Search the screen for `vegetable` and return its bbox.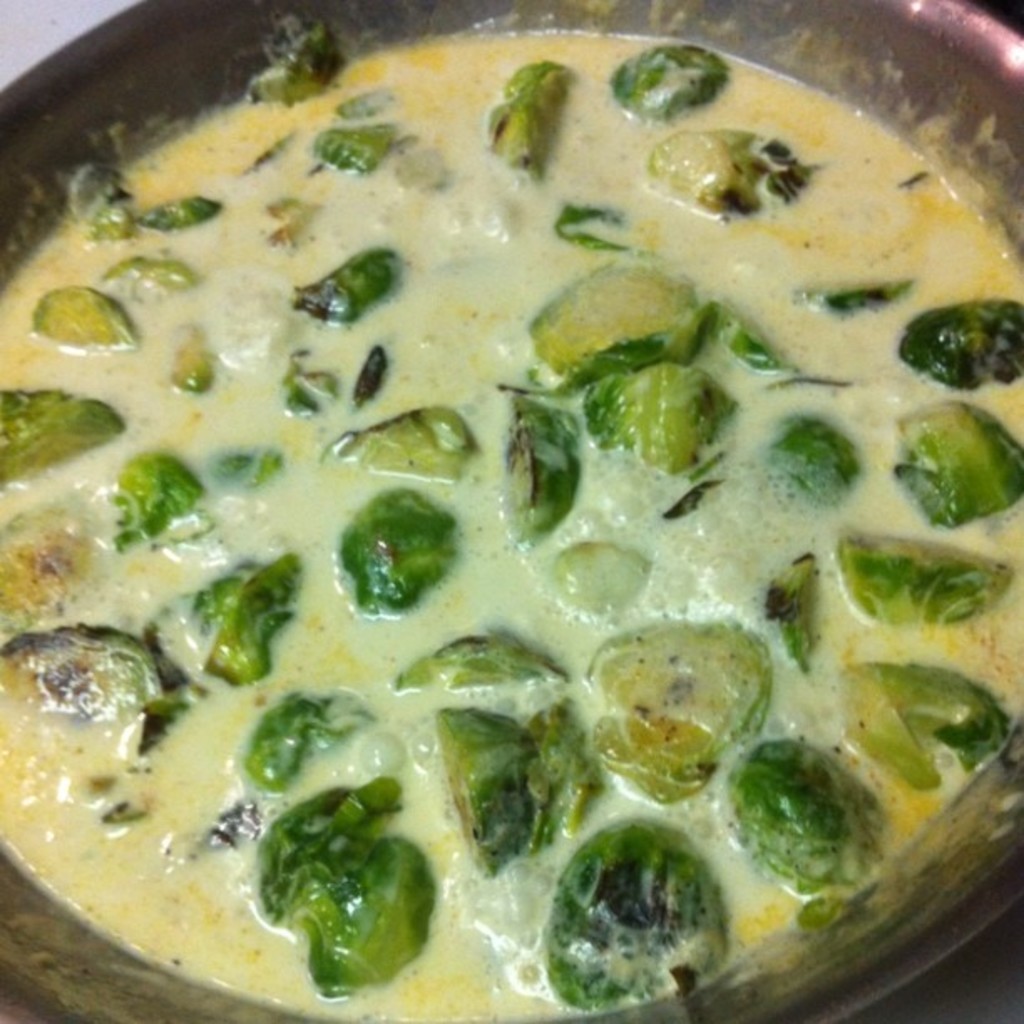
Found: left=162, top=333, right=206, bottom=392.
